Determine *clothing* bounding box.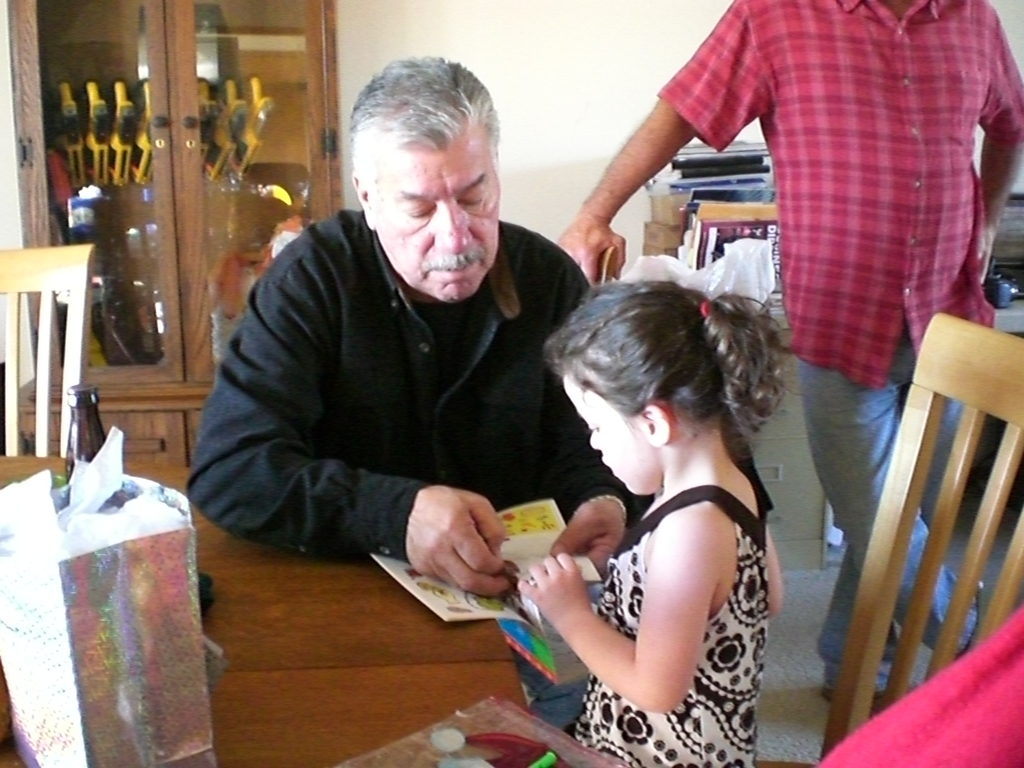
Determined: box(817, 610, 1023, 767).
